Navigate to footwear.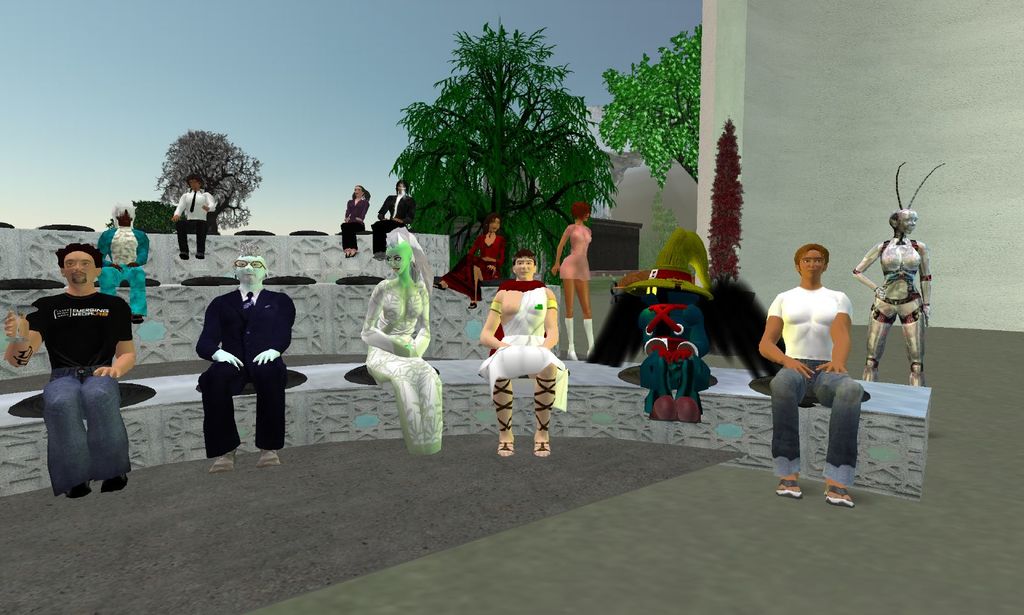
Navigation target: select_region(564, 318, 582, 364).
